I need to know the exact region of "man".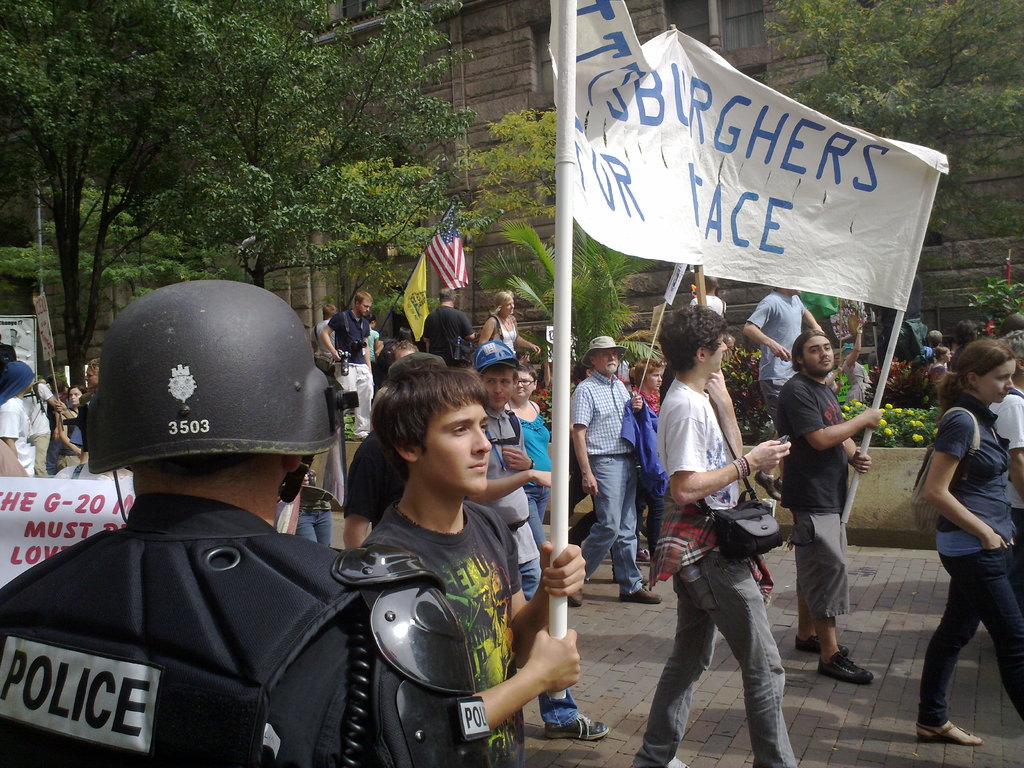
Region: 0, 278, 496, 767.
